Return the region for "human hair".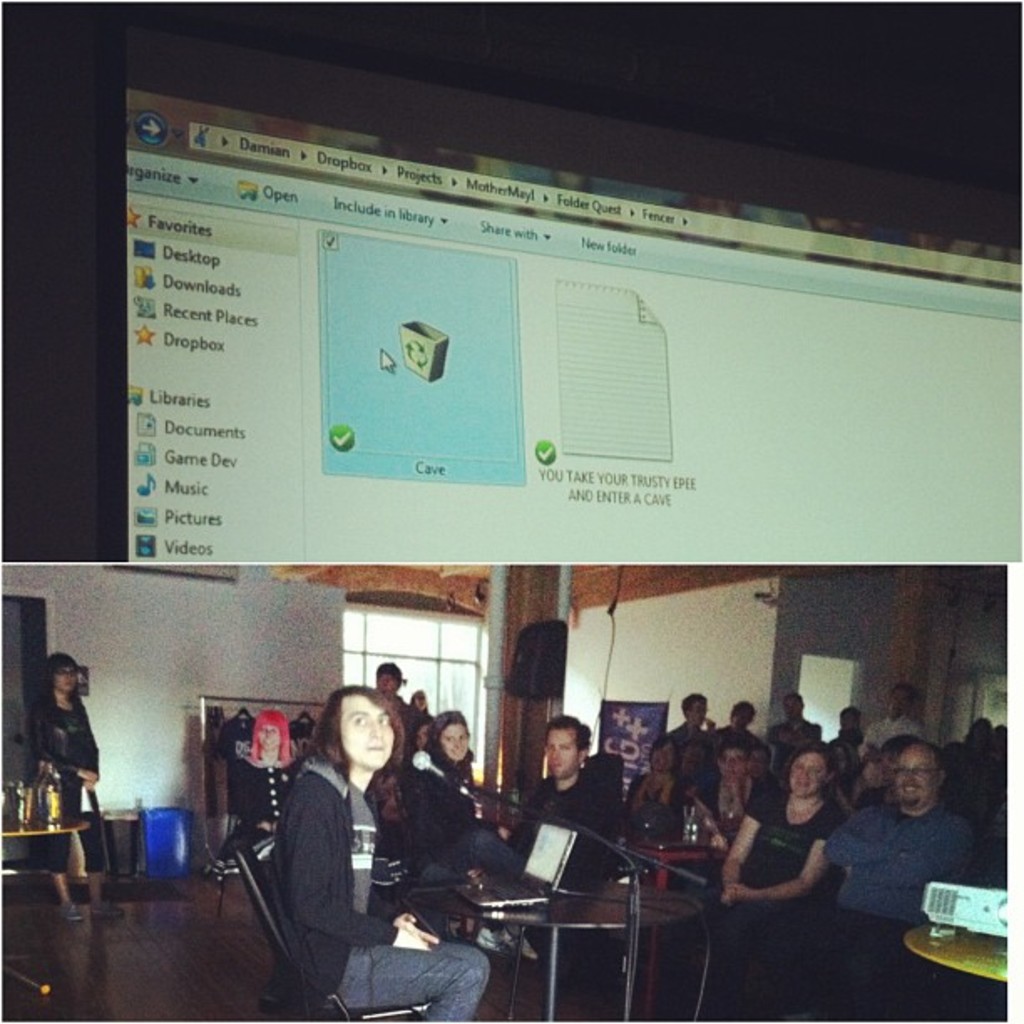
detection(376, 663, 402, 688).
